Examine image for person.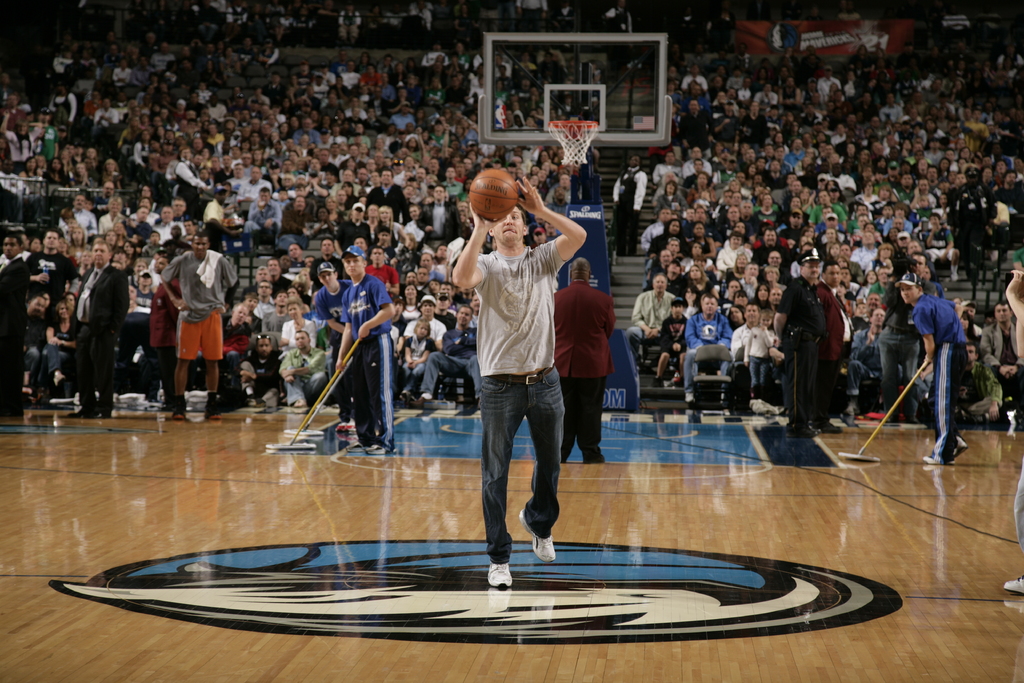
Examination result: (133,56,155,88).
